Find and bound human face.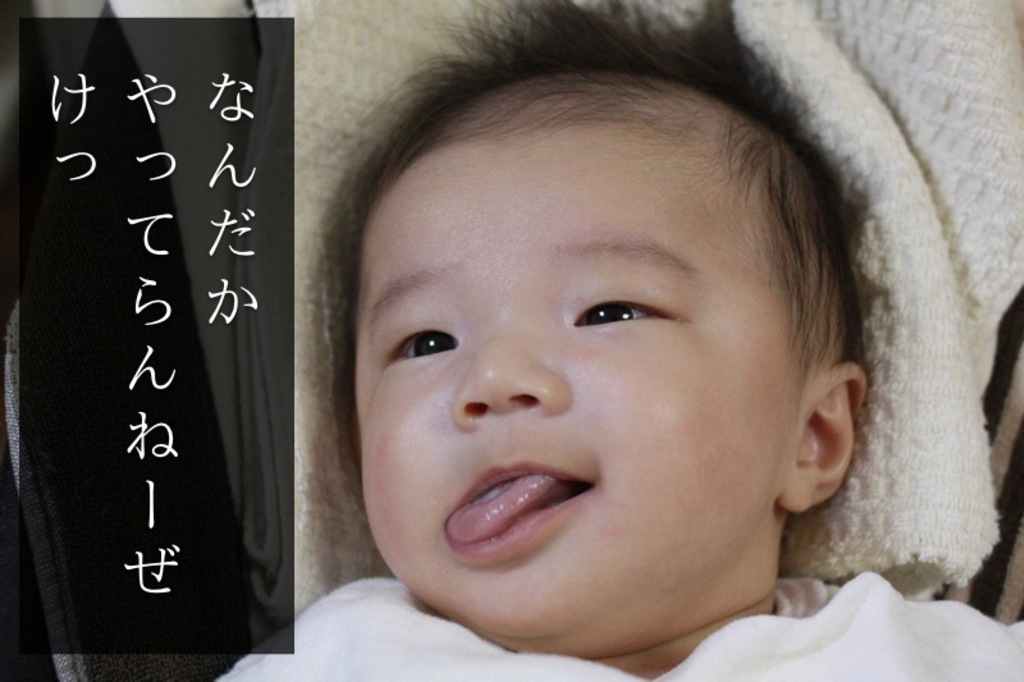
Bound: <bbox>366, 69, 827, 654</bbox>.
